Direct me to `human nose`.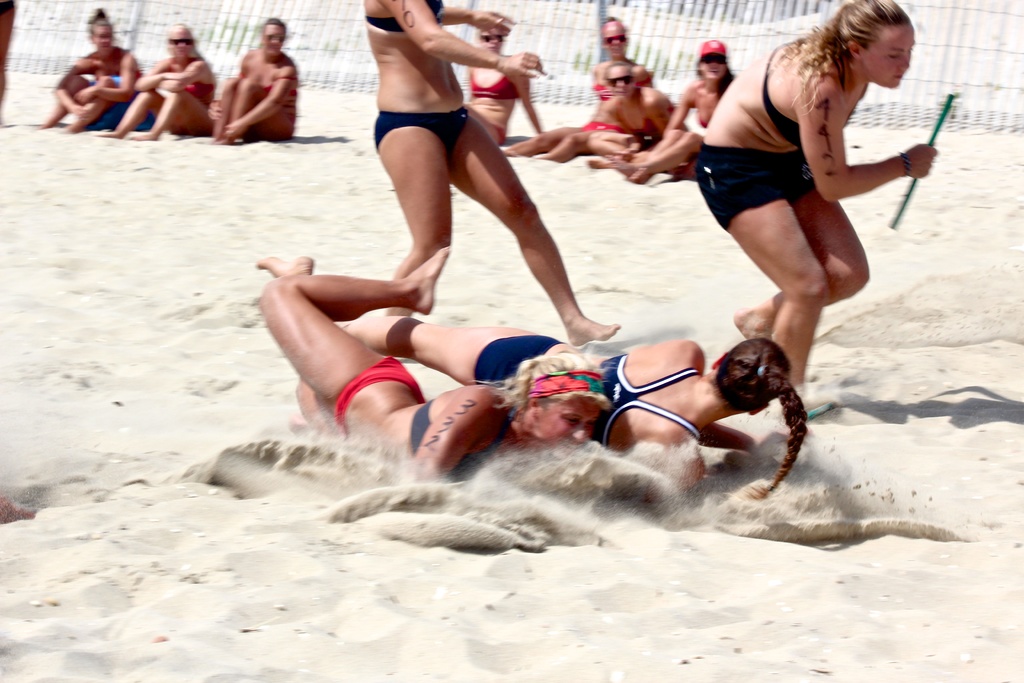
Direction: rect(573, 423, 586, 443).
